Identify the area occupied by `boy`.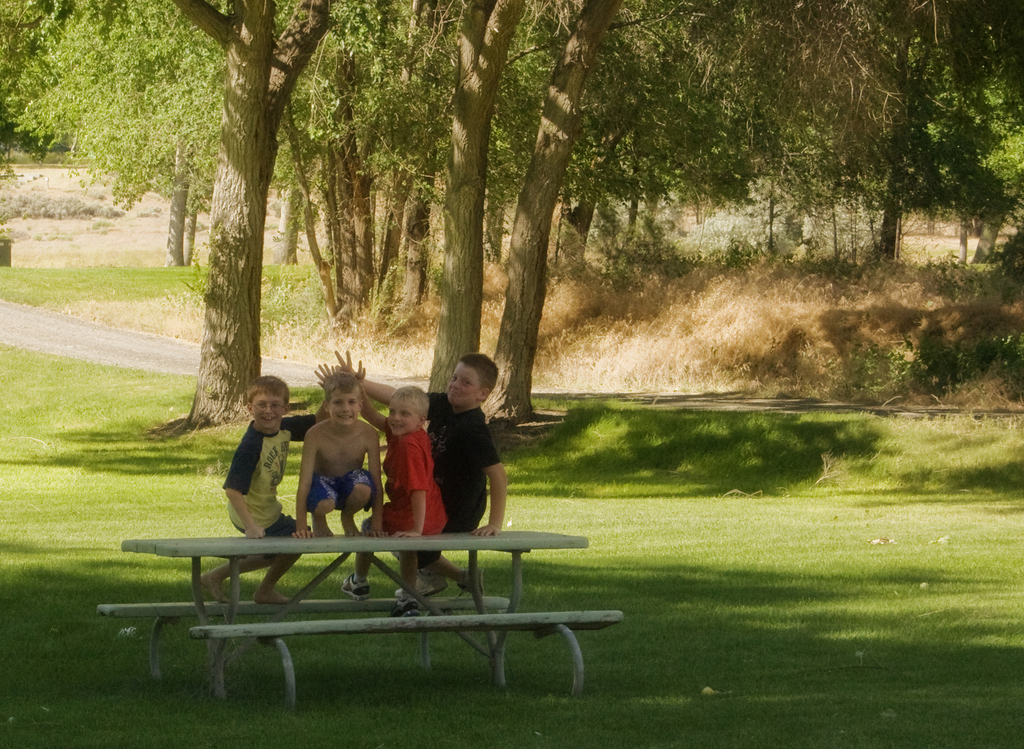
Area: <box>225,383,319,611</box>.
